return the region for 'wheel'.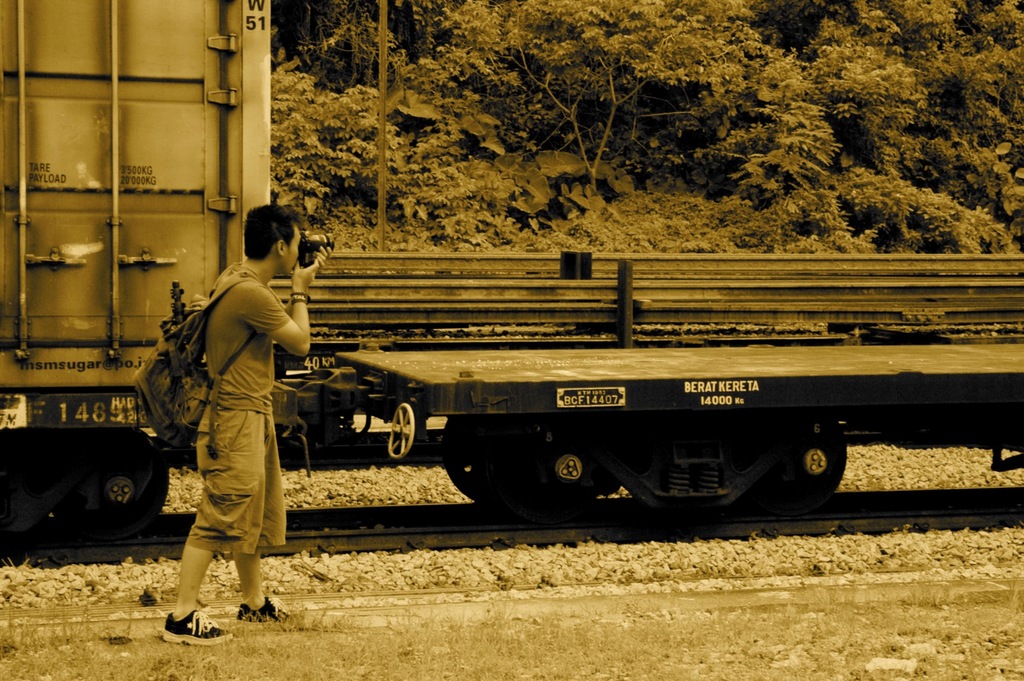
rect(383, 400, 421, 454).
